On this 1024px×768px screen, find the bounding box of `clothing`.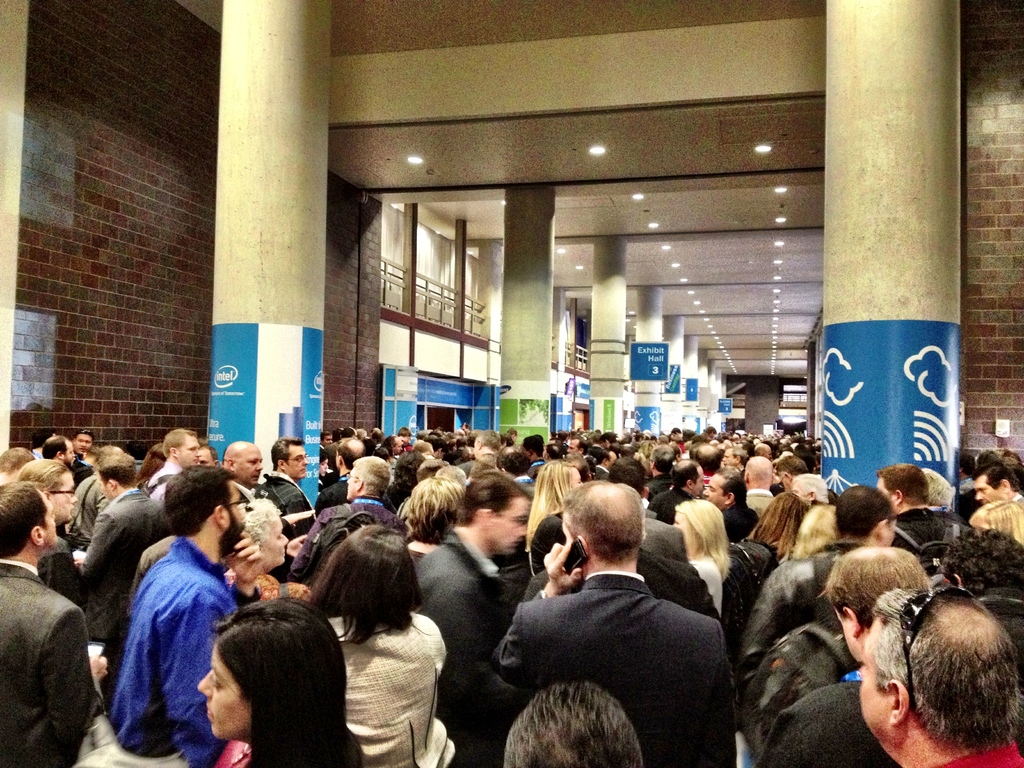
Bounding box: 213,737,258,767.
